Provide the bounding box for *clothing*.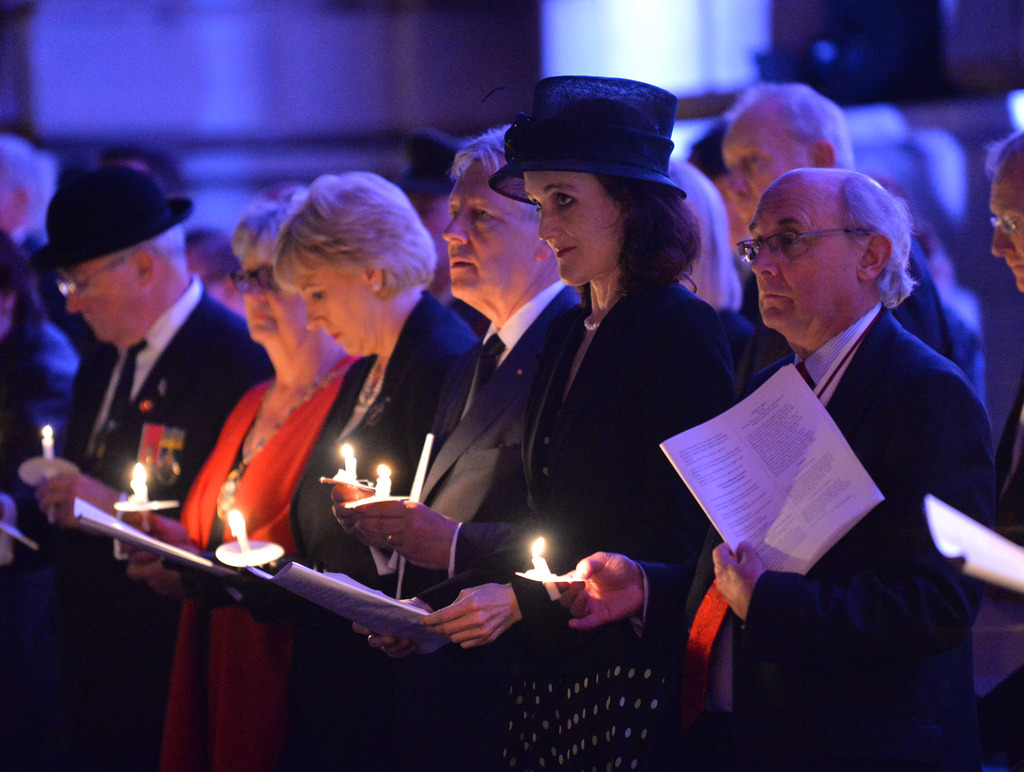
rect(0, 278, 275, 771).
